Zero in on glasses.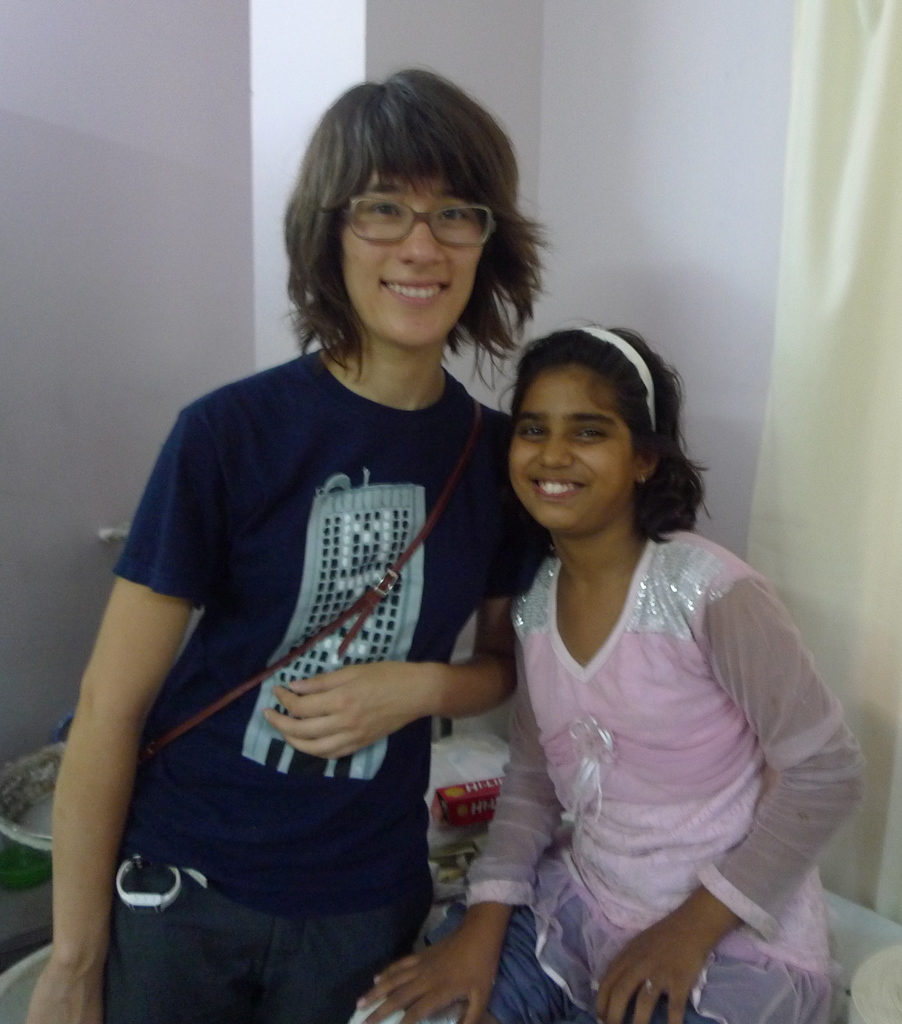
Zeroed in: <bbox>322, 188, 514, 244</bbox>.
